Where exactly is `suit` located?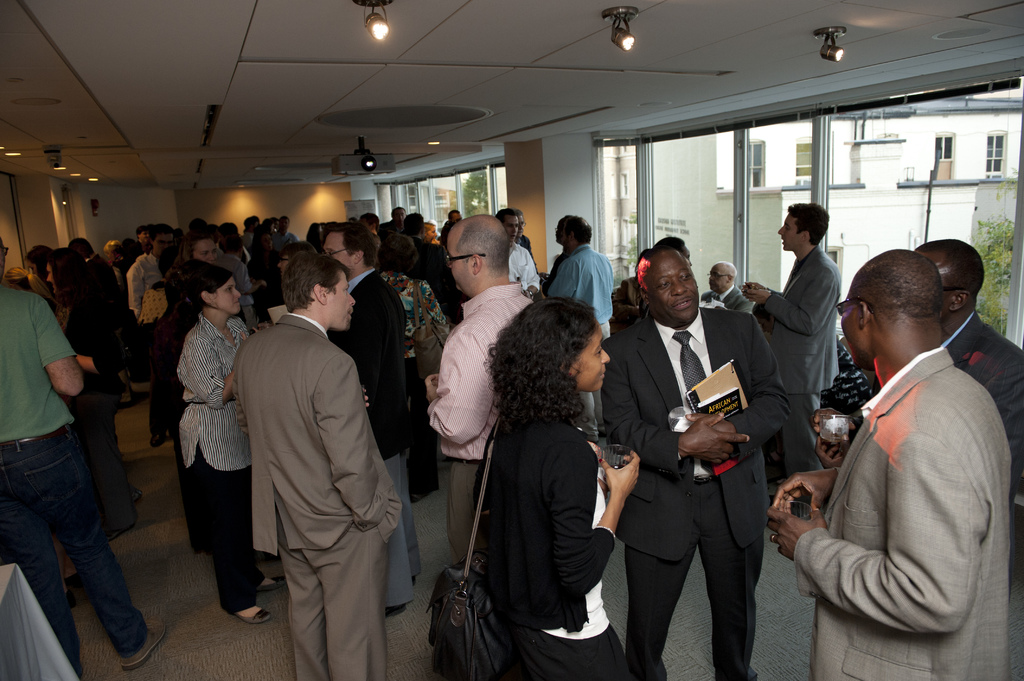
Its bounding box is bbox(243, 248, 294, 325).
